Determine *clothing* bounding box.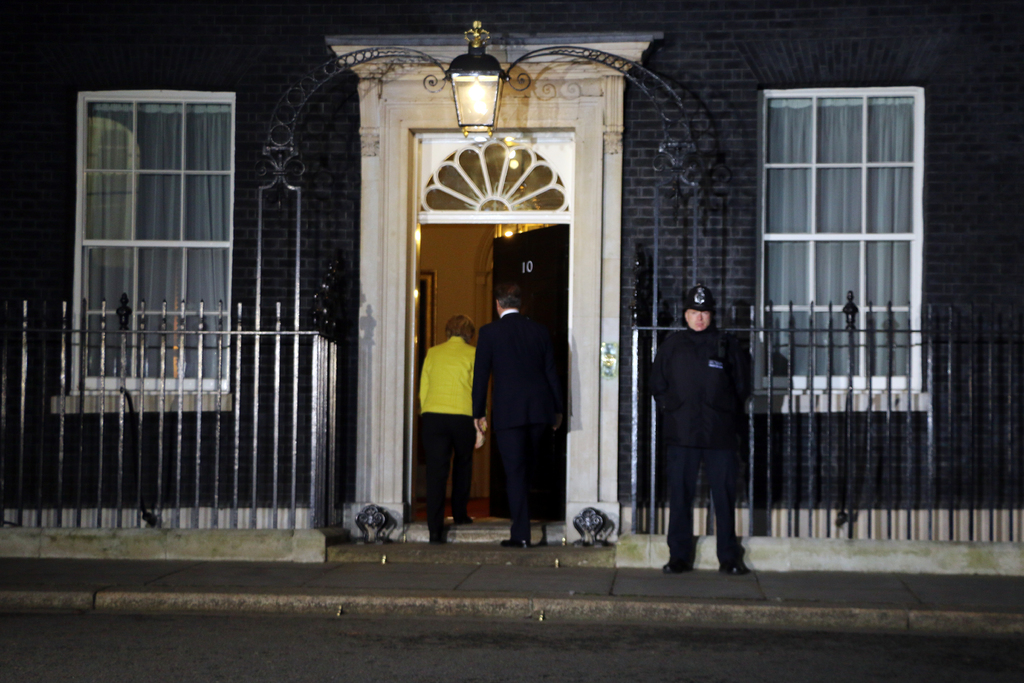
Determined: bbox(646, 326, 751, 560).
